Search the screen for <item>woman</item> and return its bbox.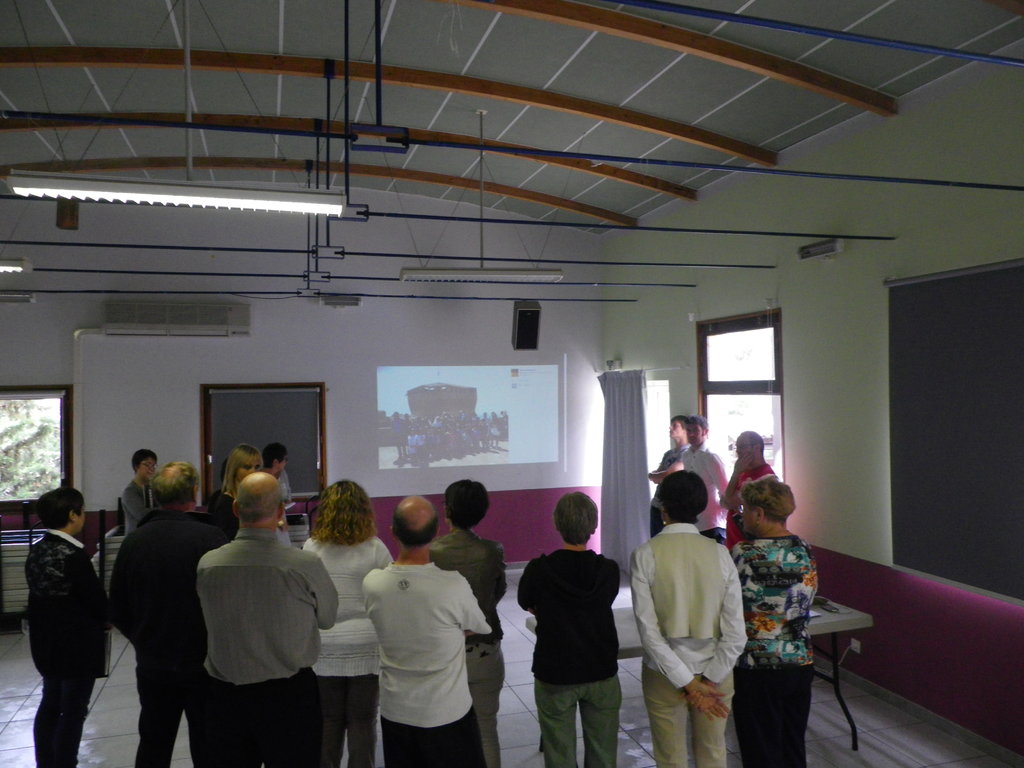
Found: <box>518,490,617,765</box>.
